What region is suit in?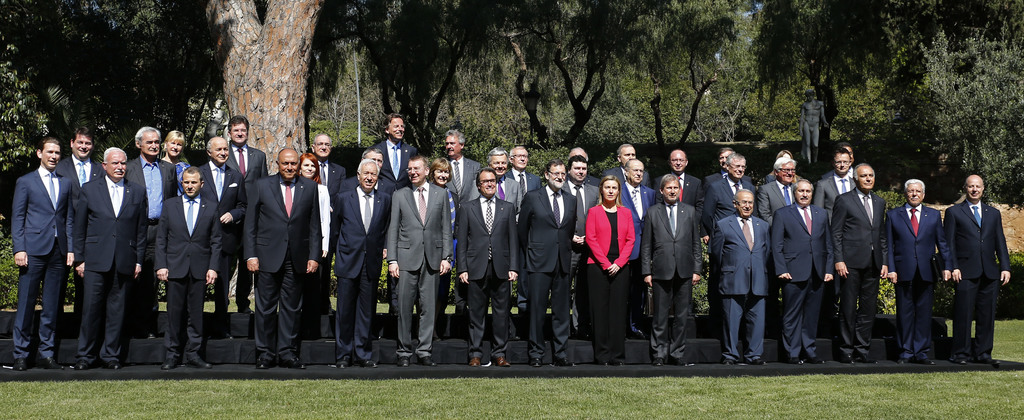
x1=703 y1=177 x2=755 y2=236.
